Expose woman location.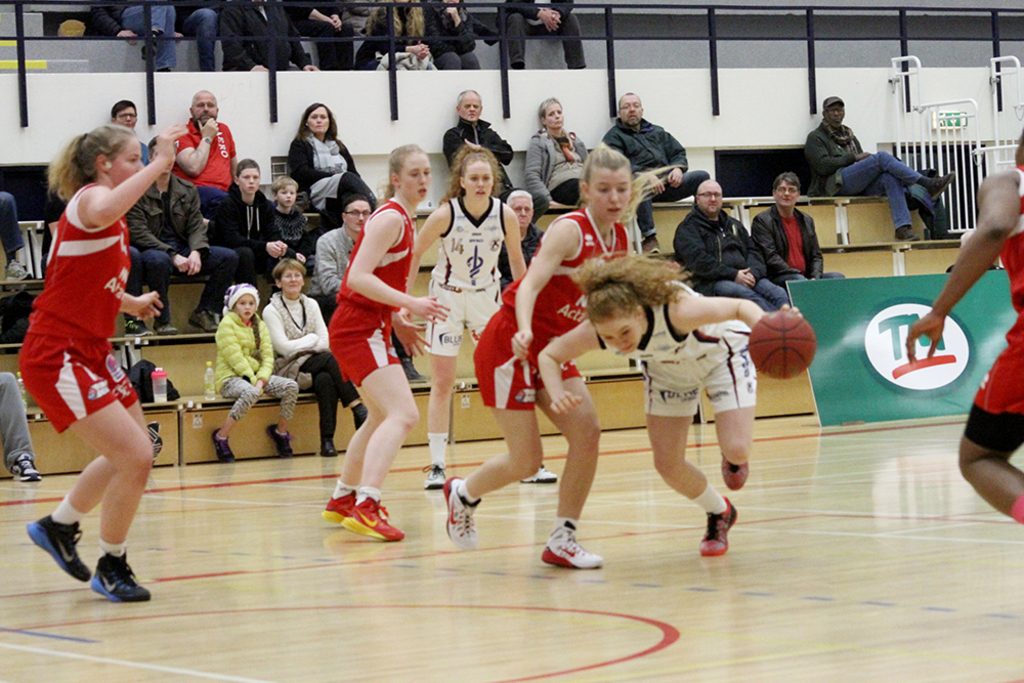
Exposed at 317, 163, 437, 533.
